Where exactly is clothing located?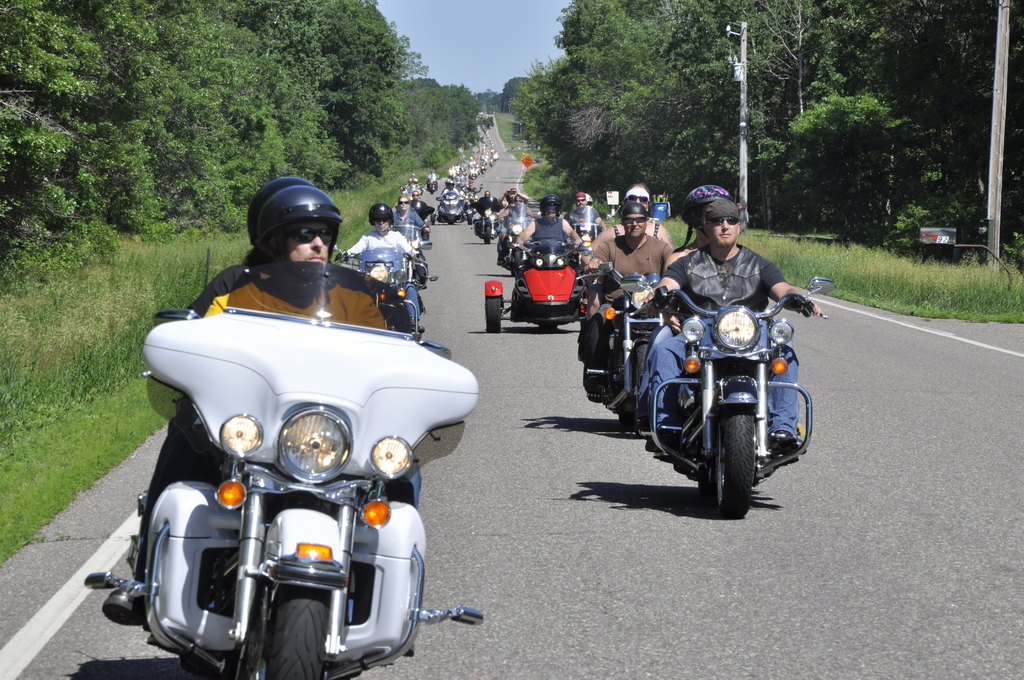
Its bounding box is (left=646, top=239, right=806, bottom=448).
